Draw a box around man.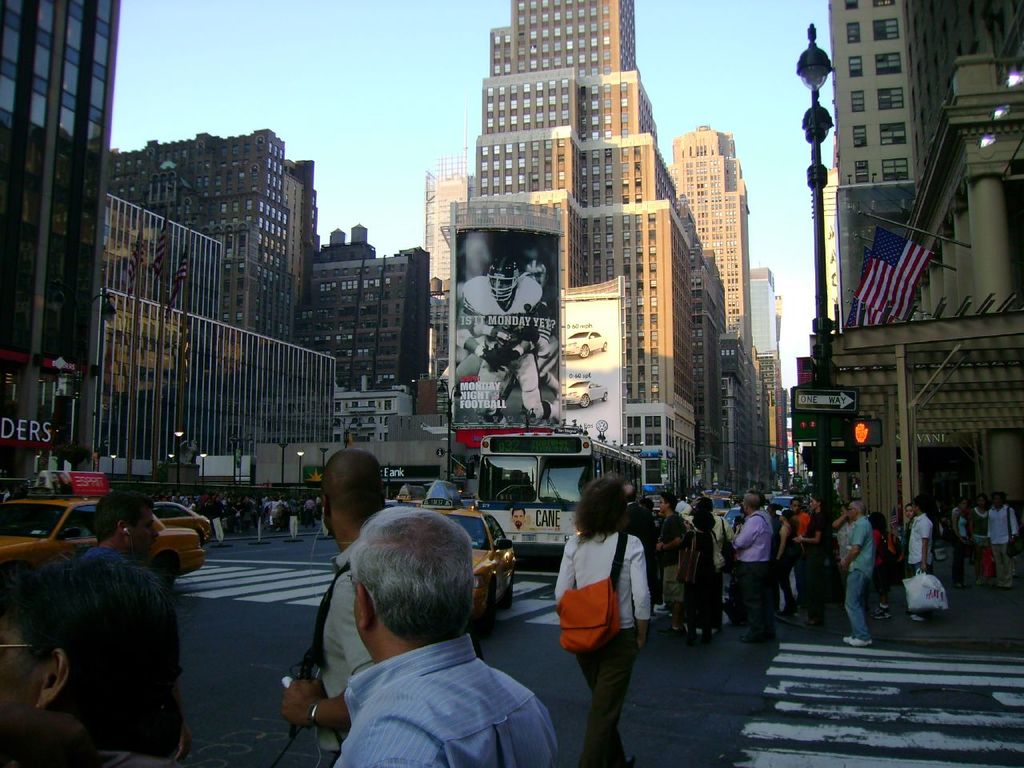
454, 250, 549, 423.
